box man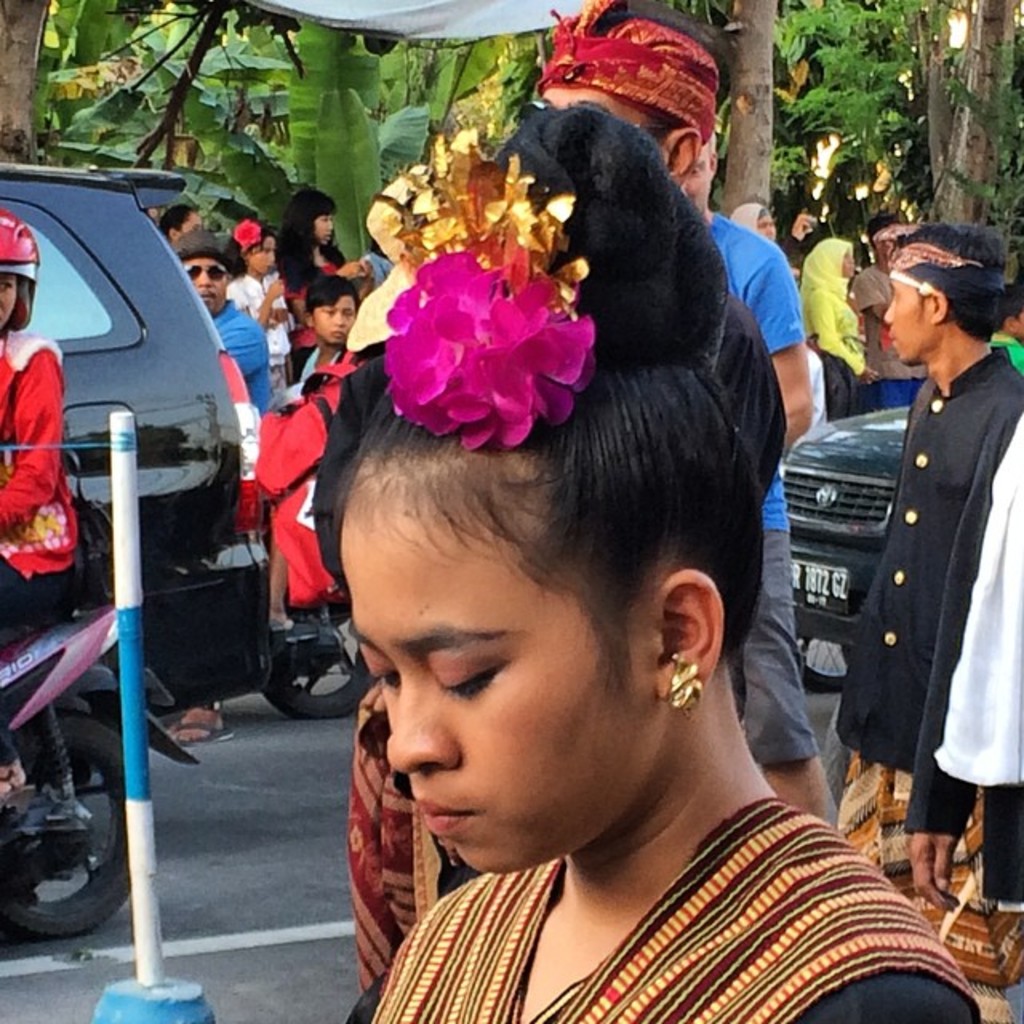
rect(670, 118, 840, 830)
